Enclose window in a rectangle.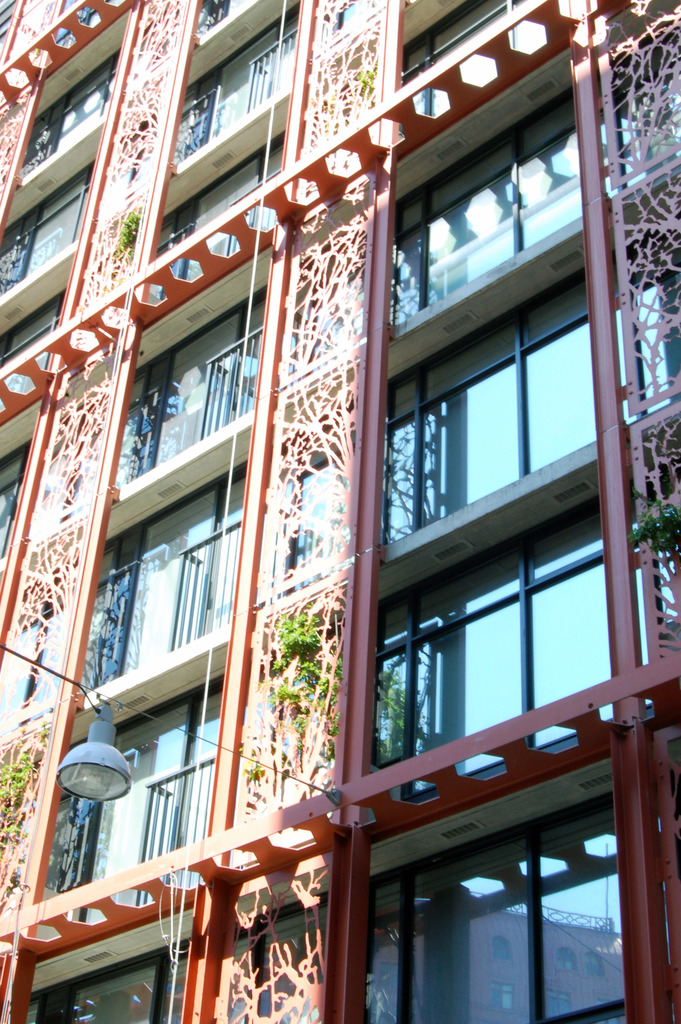
select_region(173, 8, 296, 166).
